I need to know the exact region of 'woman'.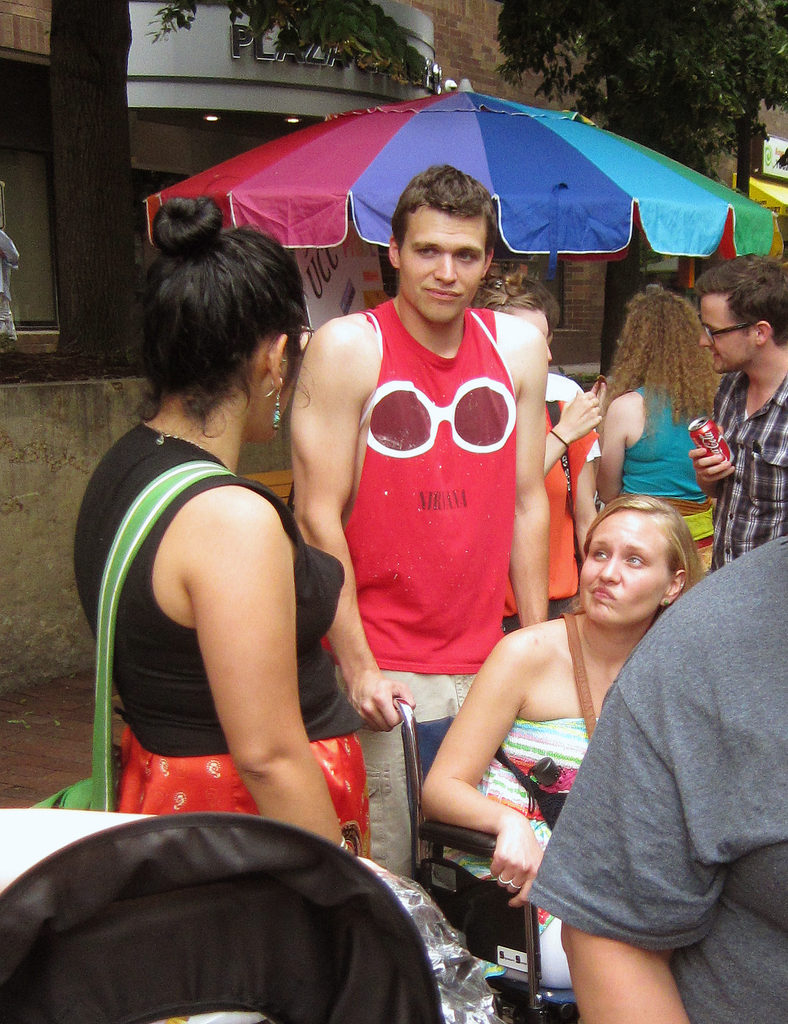
Region: {"x1": 593, "y1": 285, "x2": 727, "y2": 548}.
